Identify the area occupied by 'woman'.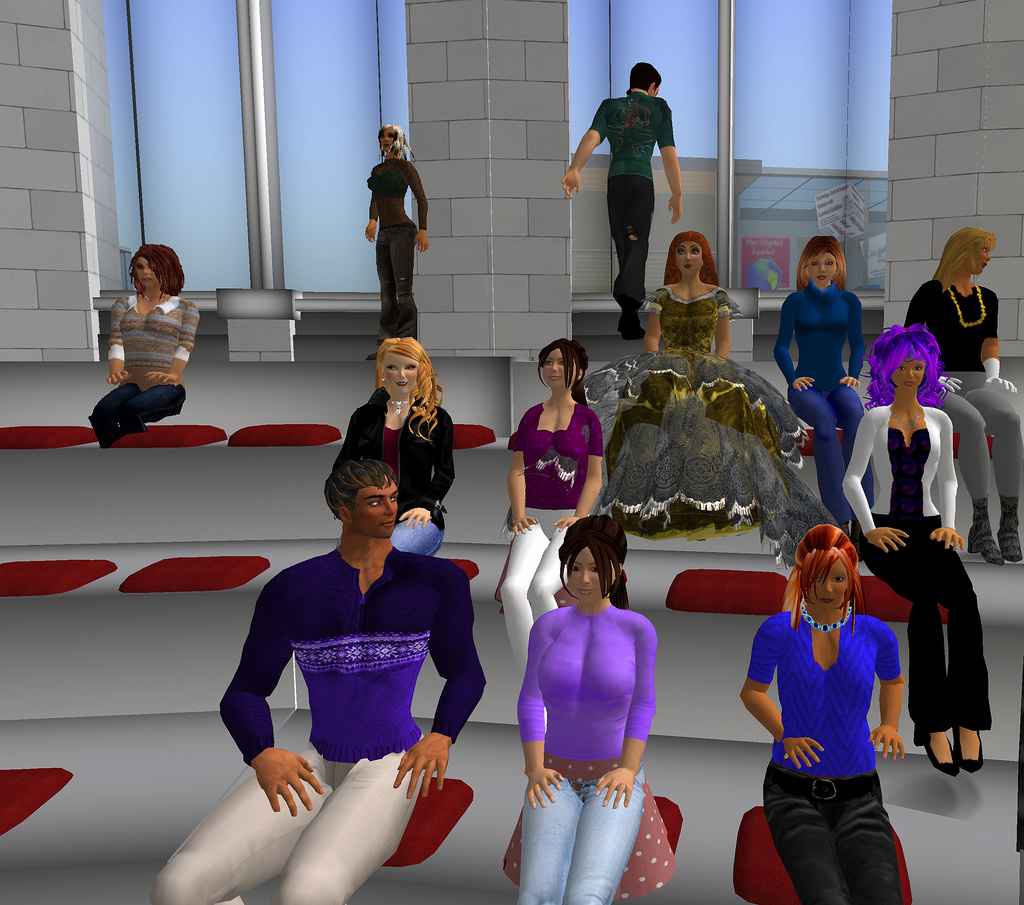
Area: (86, 246, 203, 449).
